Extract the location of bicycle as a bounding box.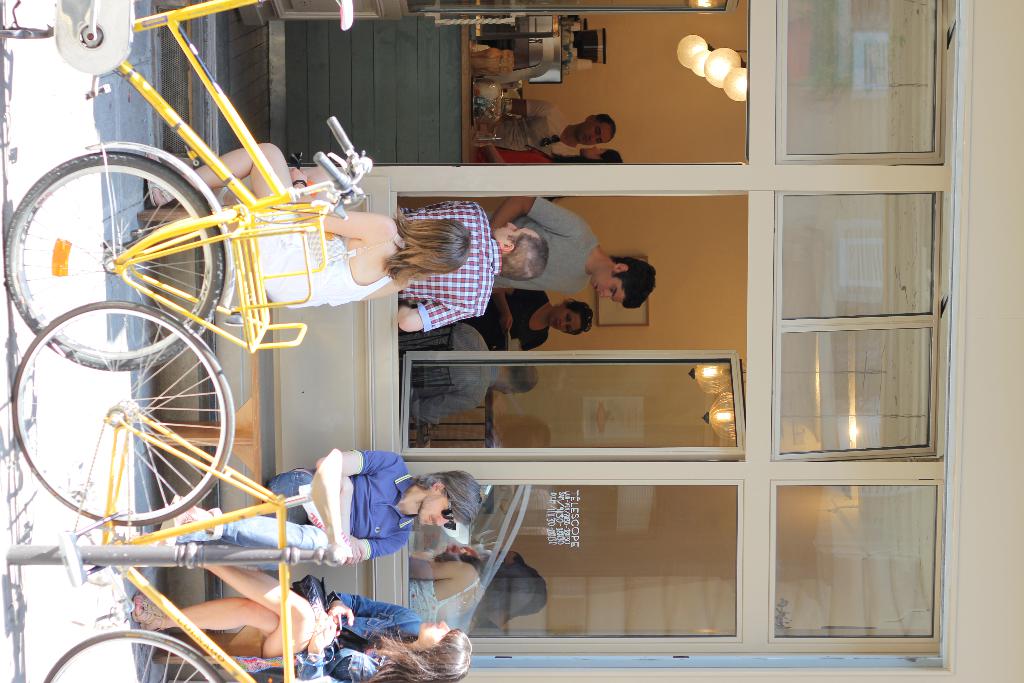
(left=0, top=0, right=377, bottom=373).
